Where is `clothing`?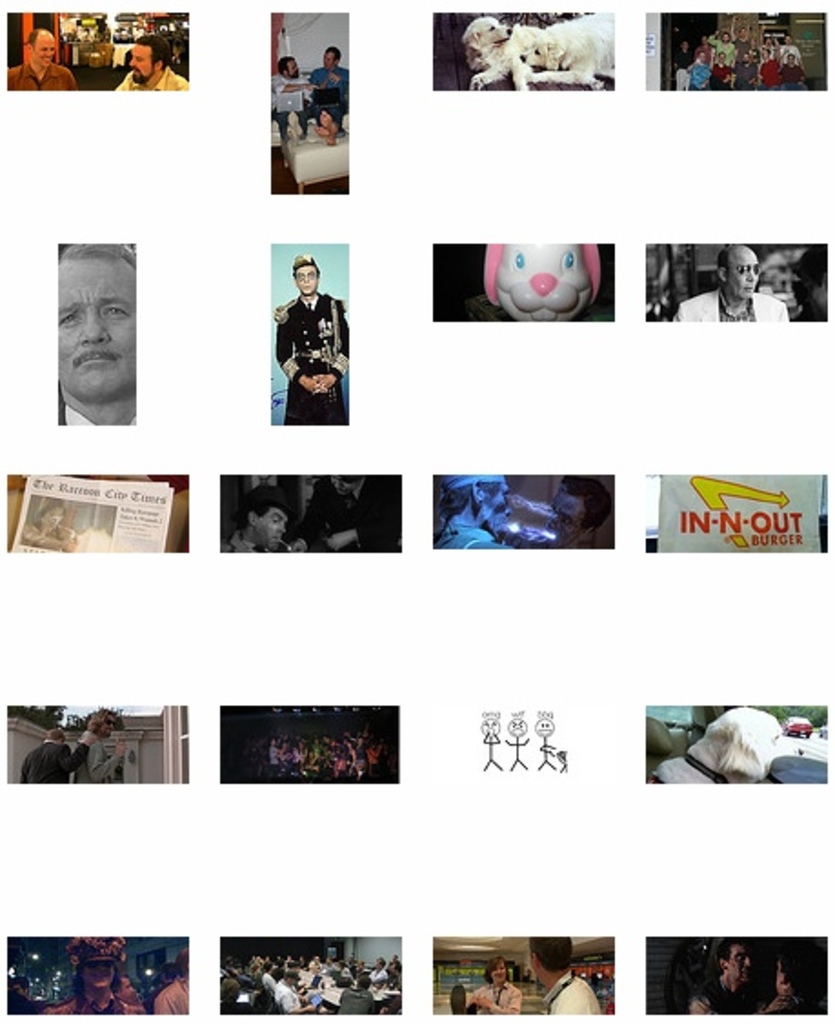
detection(671, 293, 777, 316).
